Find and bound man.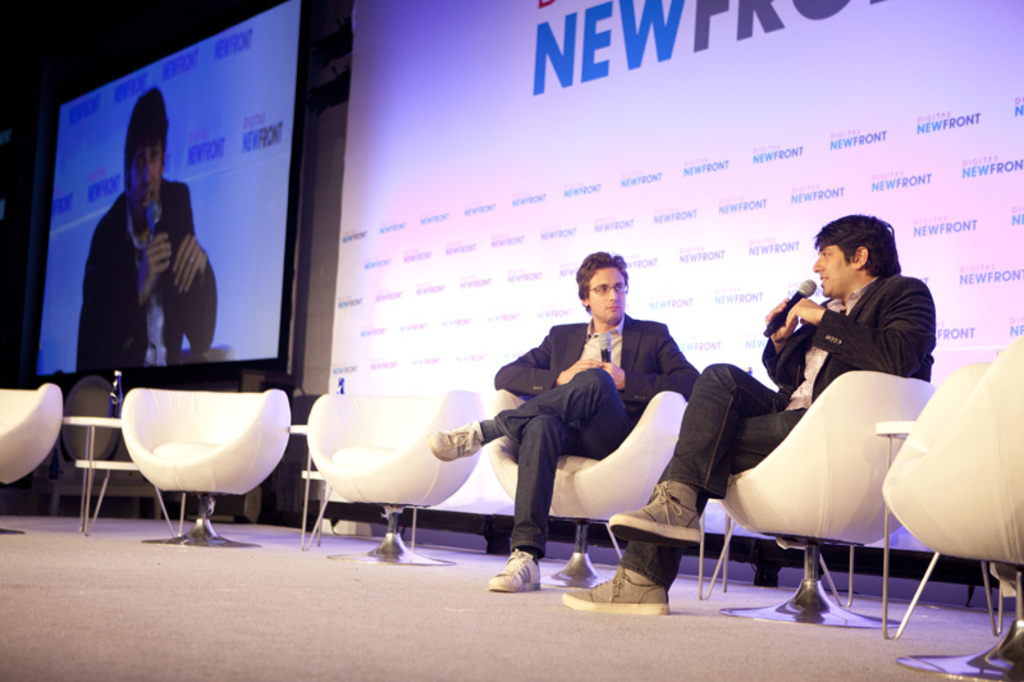
Bound: box(73, 82, 219, 370).
